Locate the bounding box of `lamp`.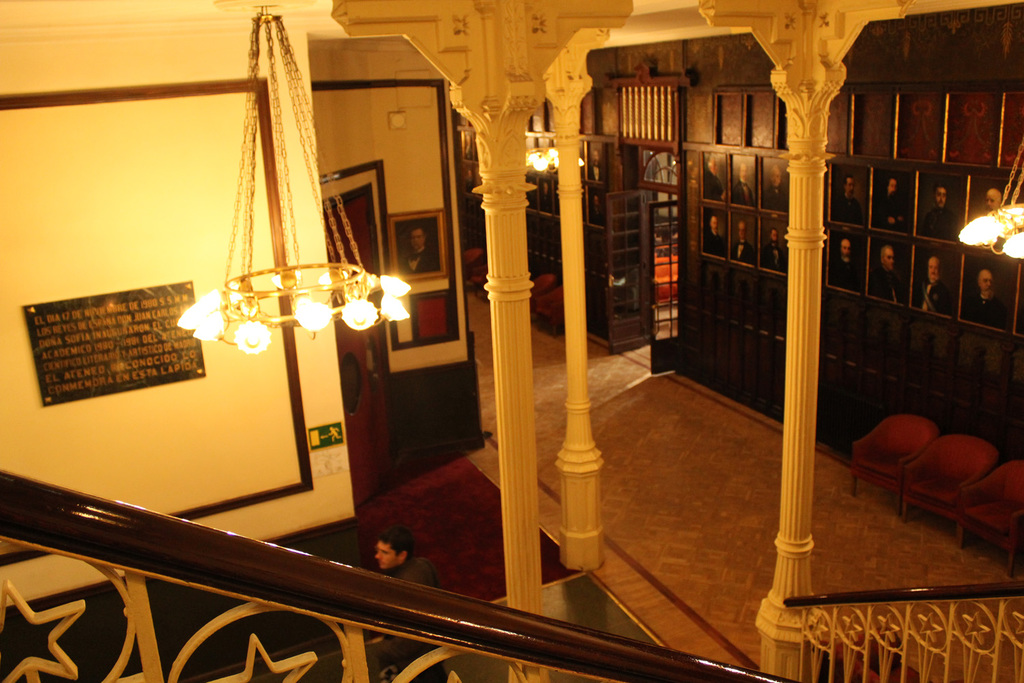
Bounding box: left=171, top=294, right=229, bottom=323.
